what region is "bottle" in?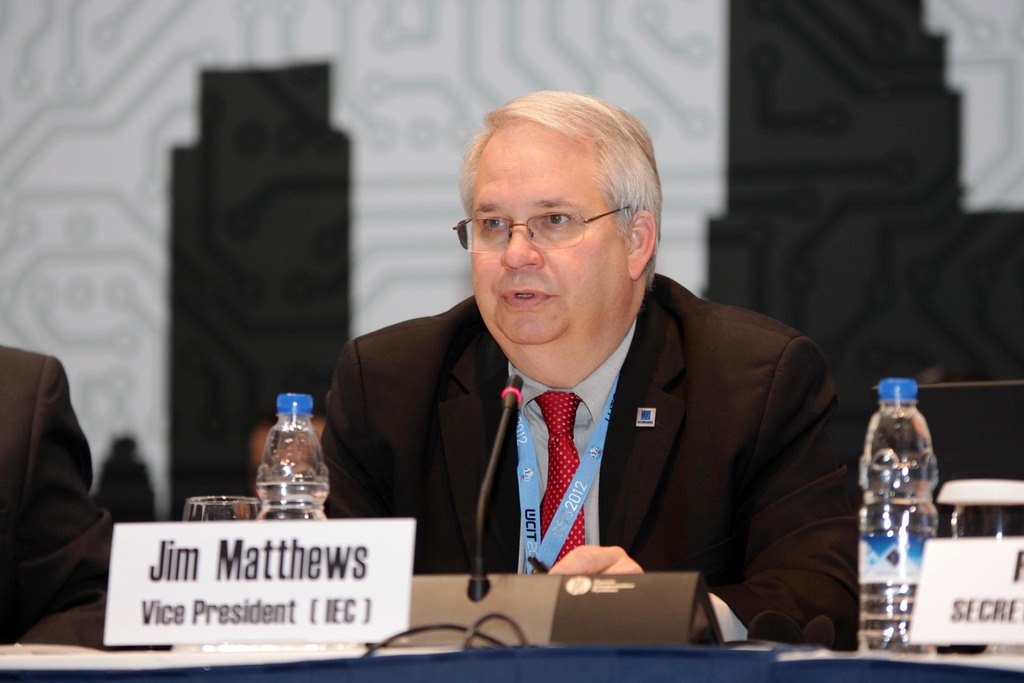
{"x1": 855, "y1": 354, "x2": 952, "y2": 650}.
